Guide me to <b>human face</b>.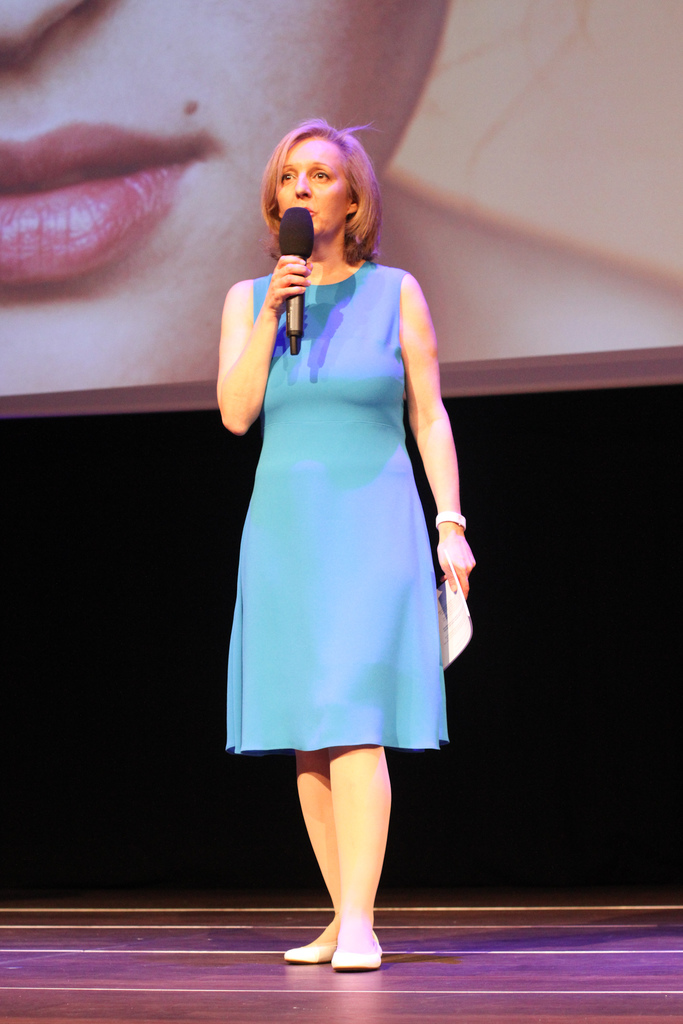
Guidance: {"left": 281, "top": 139, "right": 345, "bottom": 238}.
